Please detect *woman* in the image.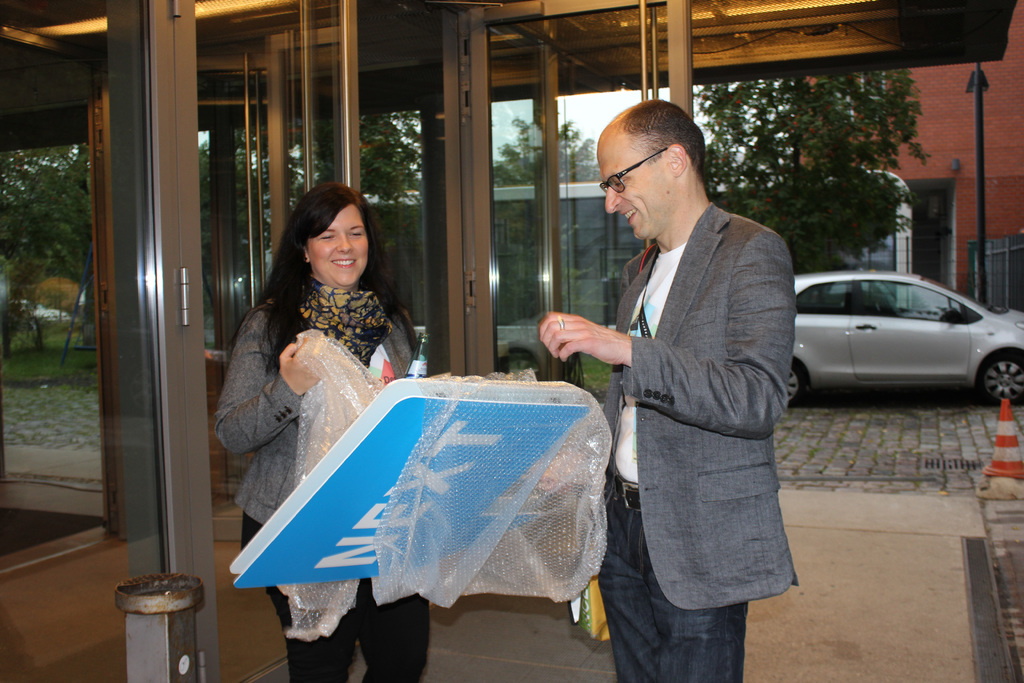
<region>224, 222, 524, 648</region>.
